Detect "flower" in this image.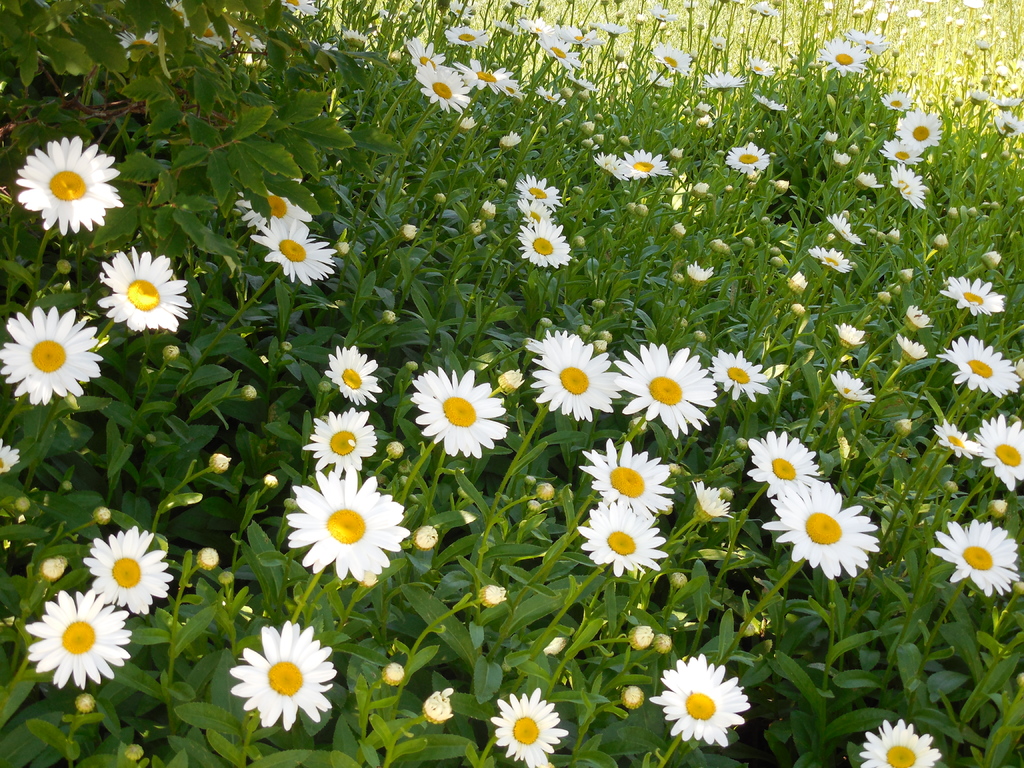
Detection: [710,67,747,88].
